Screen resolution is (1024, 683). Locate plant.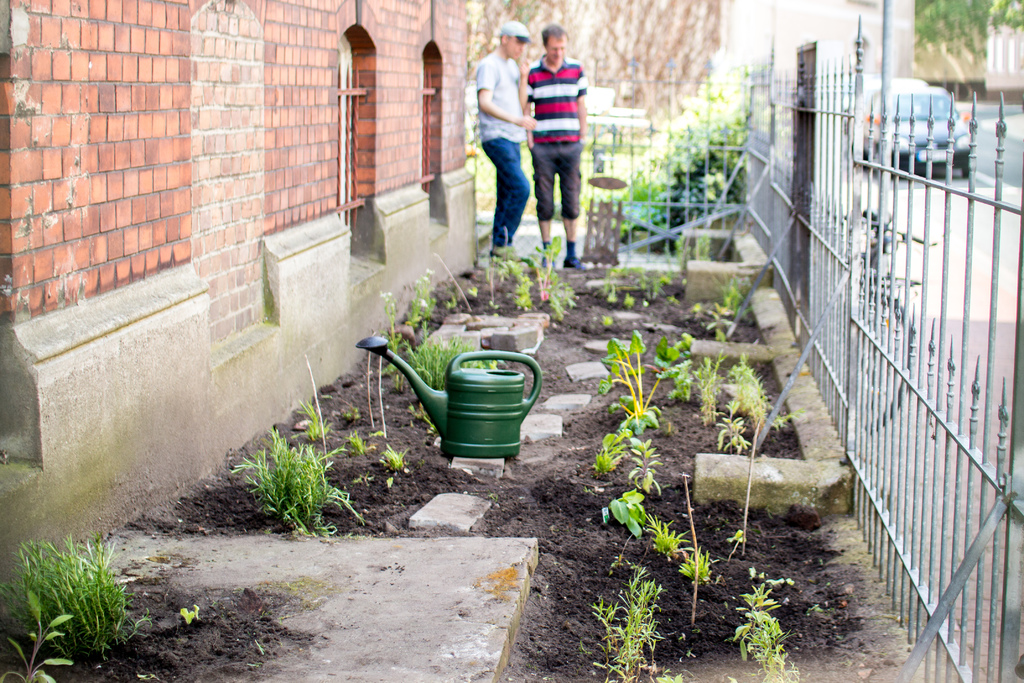
bbox(647, 330, 702, 399).
